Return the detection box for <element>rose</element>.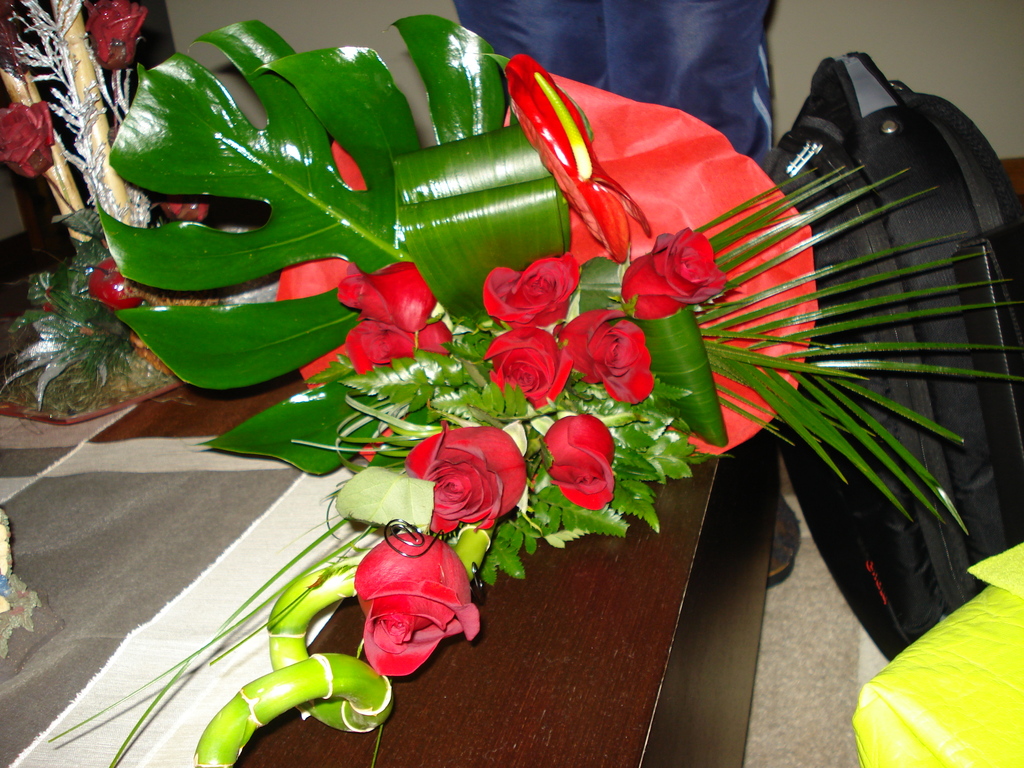
x1=82 y1=1 x2=147 y2=72.
